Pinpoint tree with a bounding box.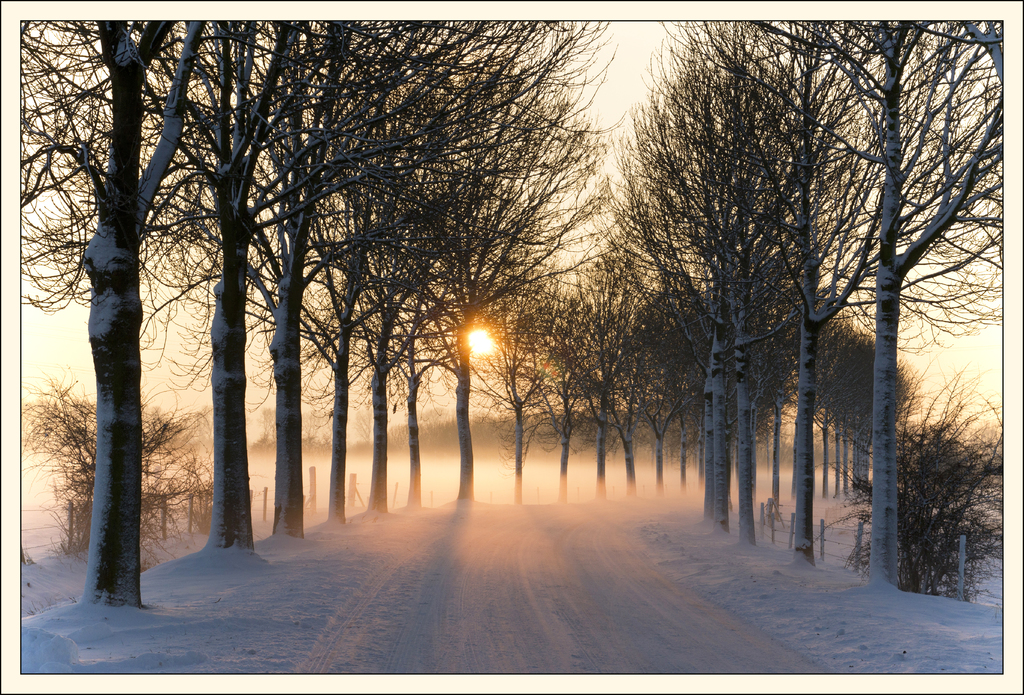
[x1=449, y1=267, x2=535, y2=507].
